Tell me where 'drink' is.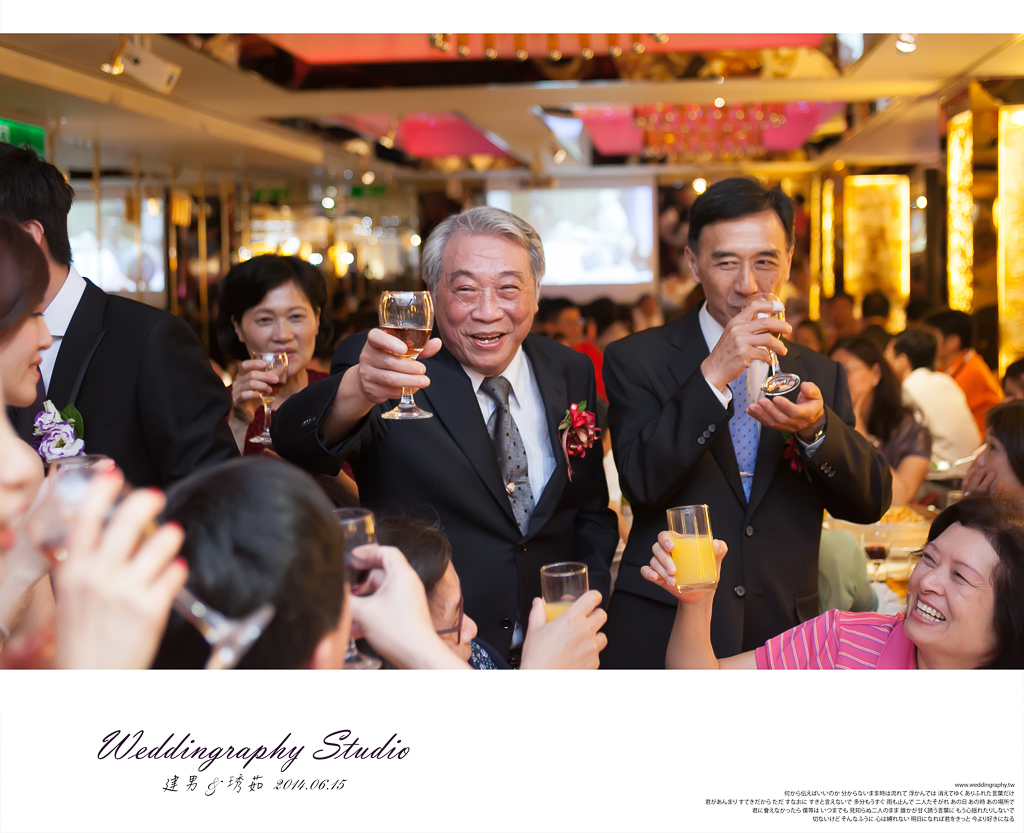
'drink' is at box=[343, 569, 379, 599].
